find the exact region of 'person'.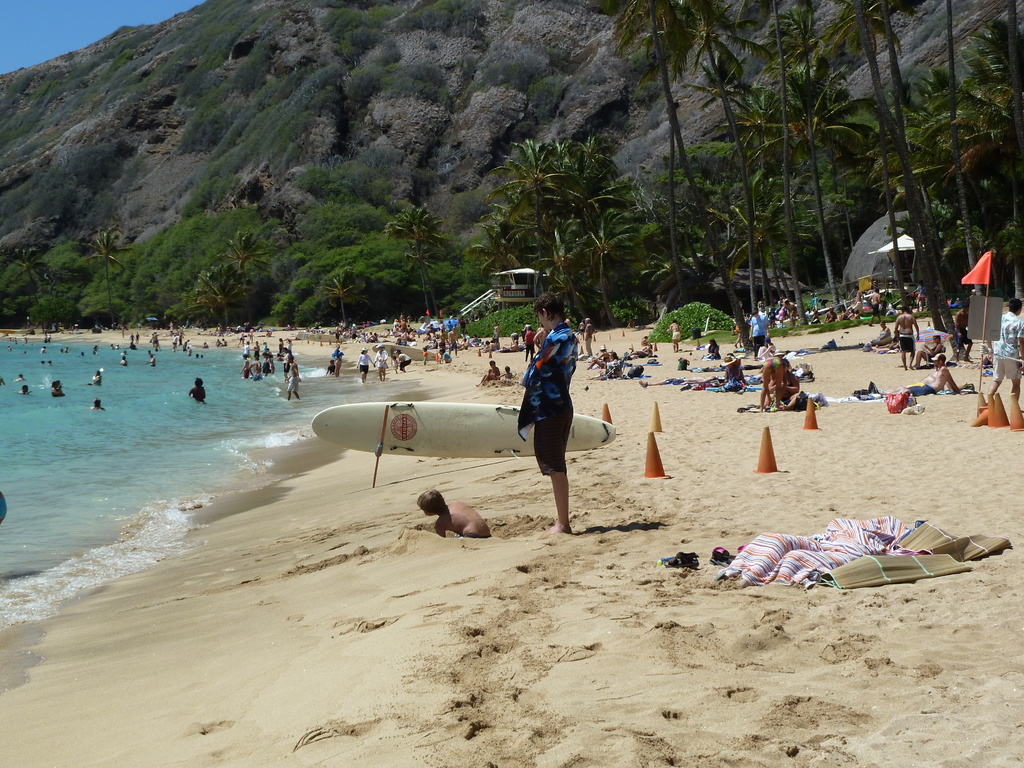
Exact region: box=[895, 300, 920, 372].
